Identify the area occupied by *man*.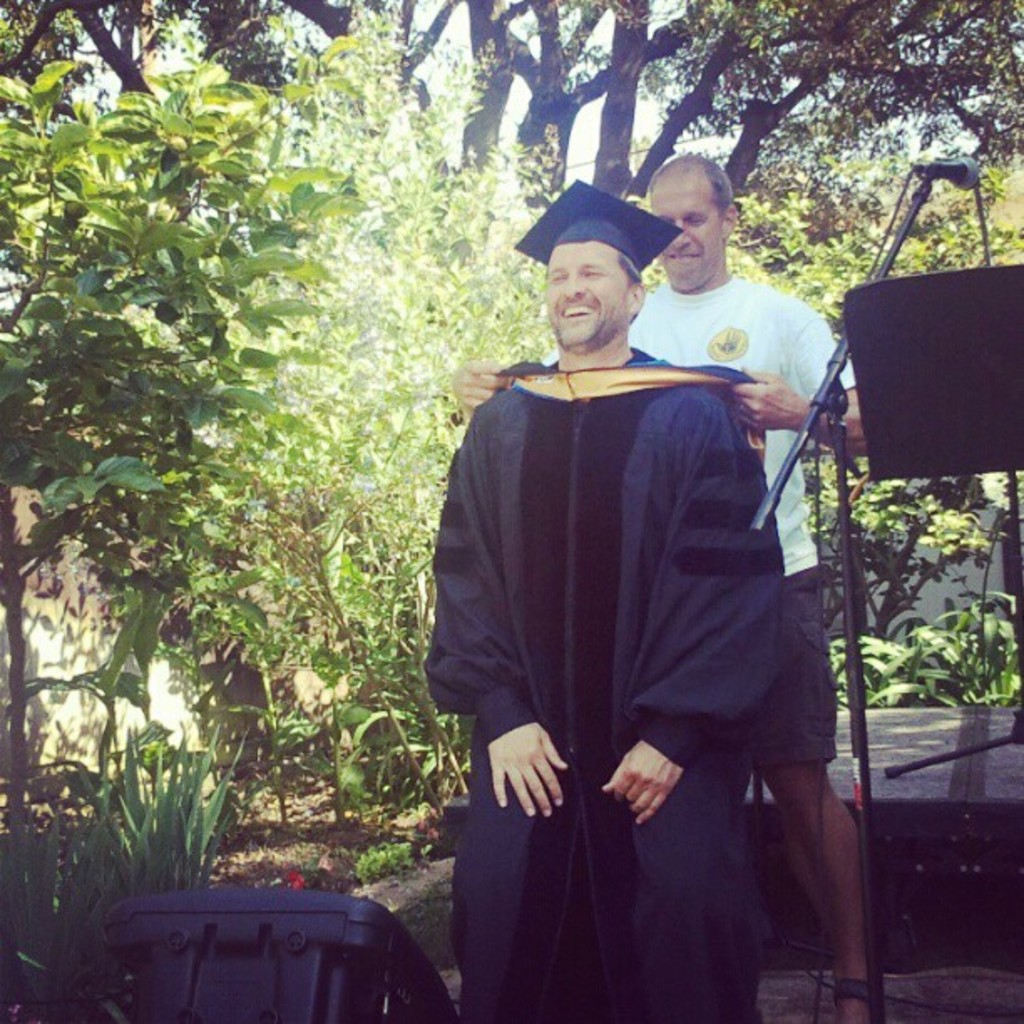
Area: pyautogui.locateOnScreen(455, 161, 875, 1019).
